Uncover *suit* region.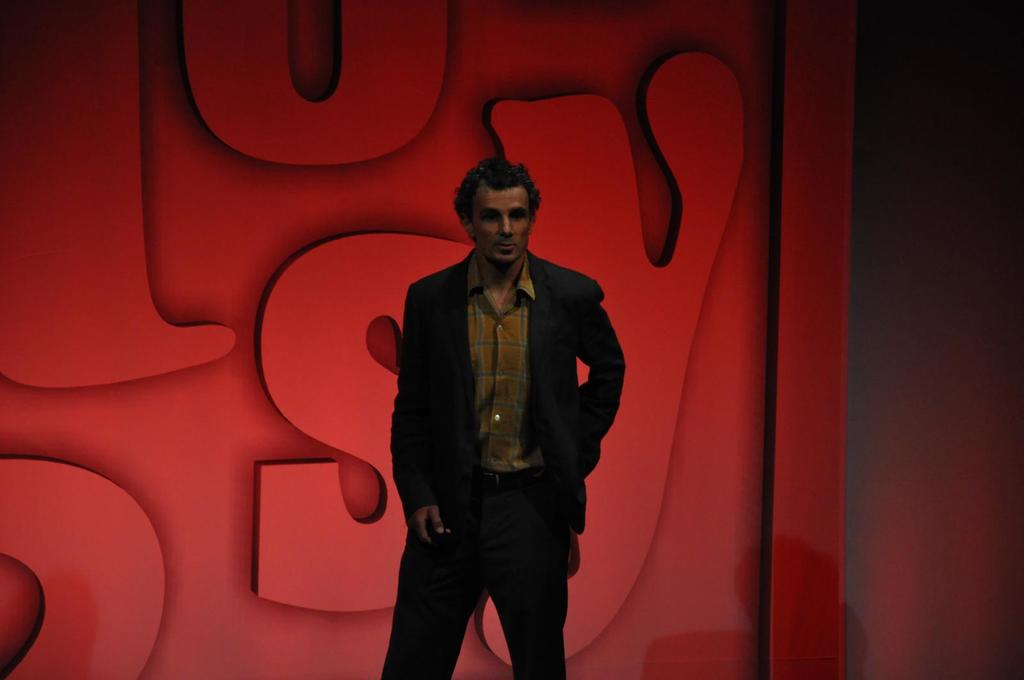
Uncovered: [left=367, top=180, right=634, bottom=675].
